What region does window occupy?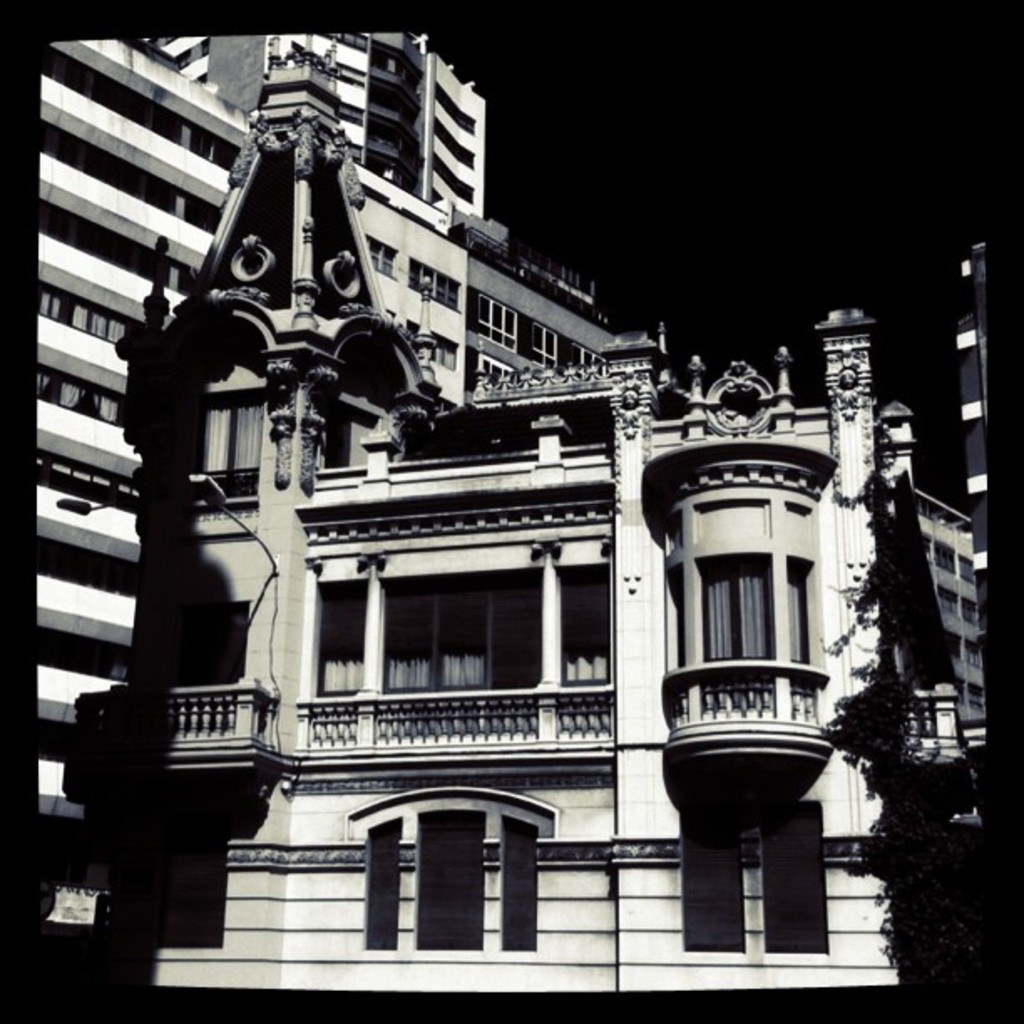
311/576/368/696.
